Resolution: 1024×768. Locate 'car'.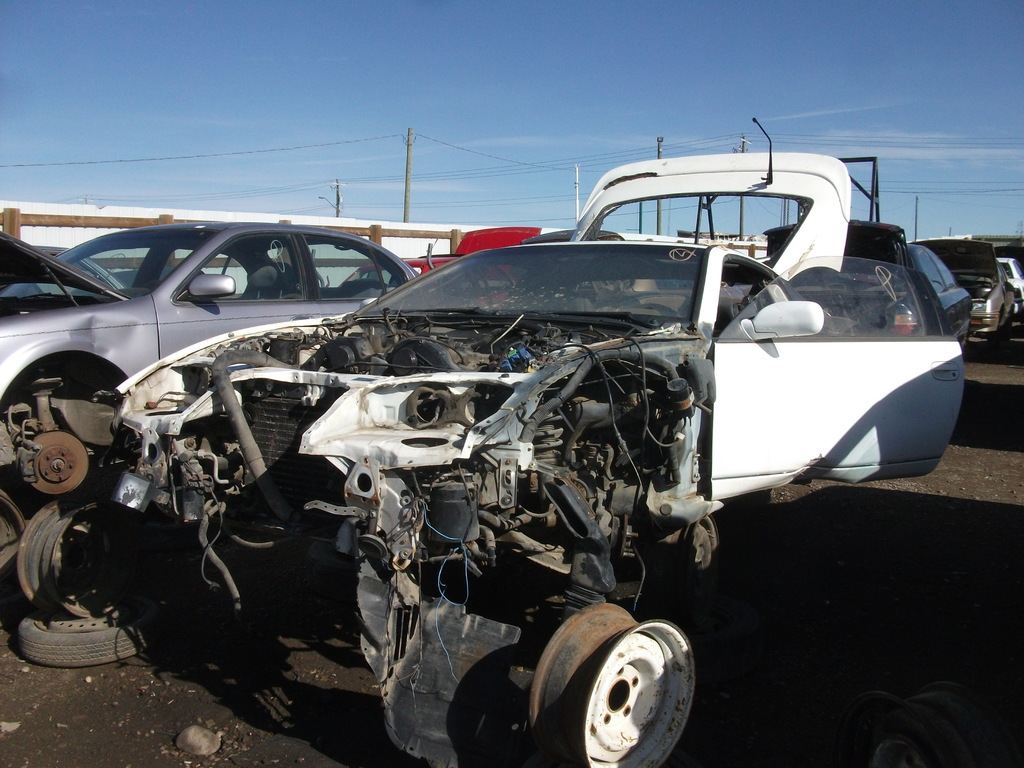
box(905, 240, 1015, 342).
